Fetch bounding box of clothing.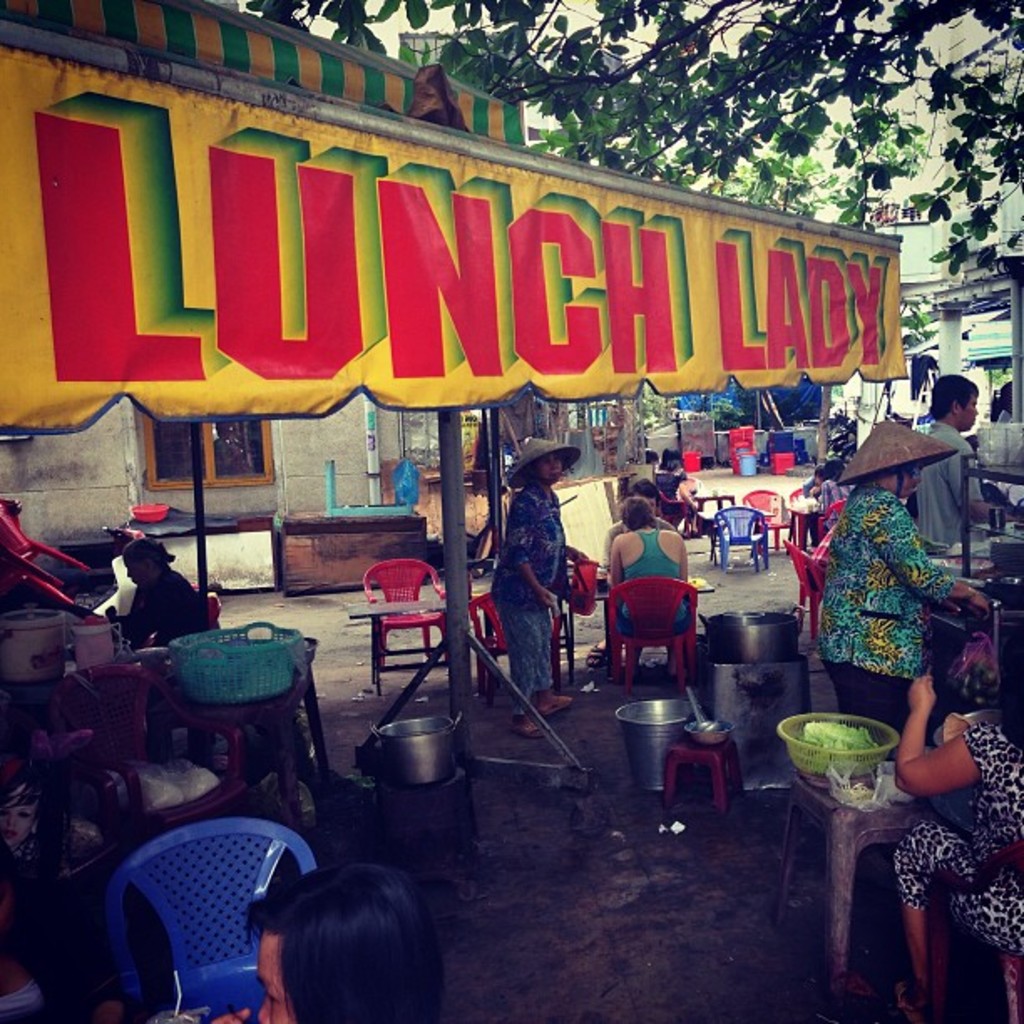
Bbox: detection(487, 477, 571, 612).
